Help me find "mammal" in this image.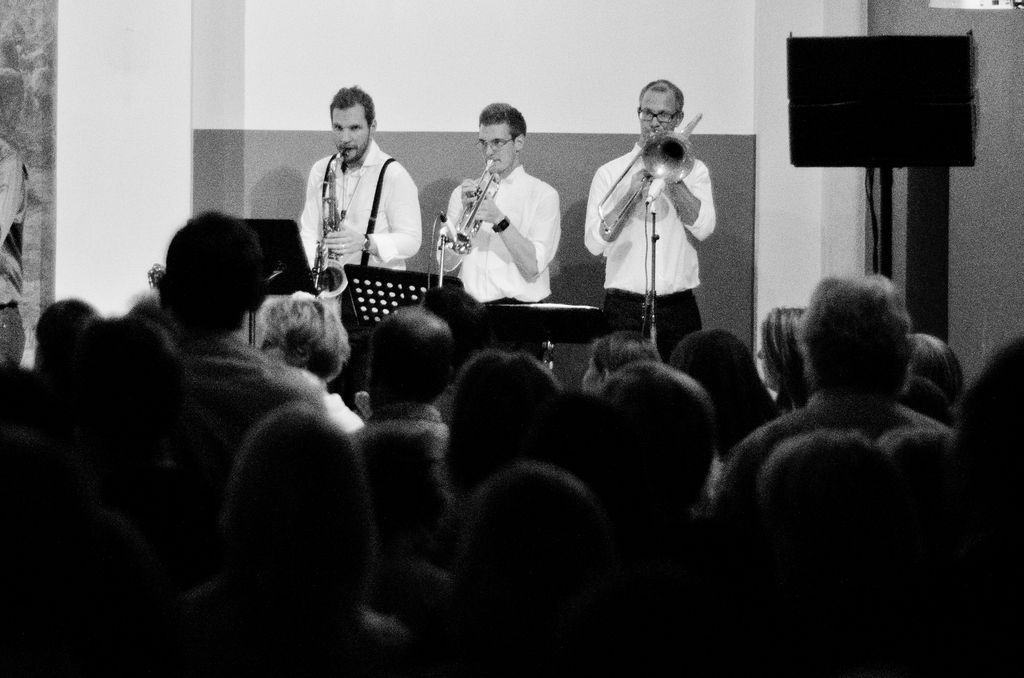
Found it: 585/87/744/357.
